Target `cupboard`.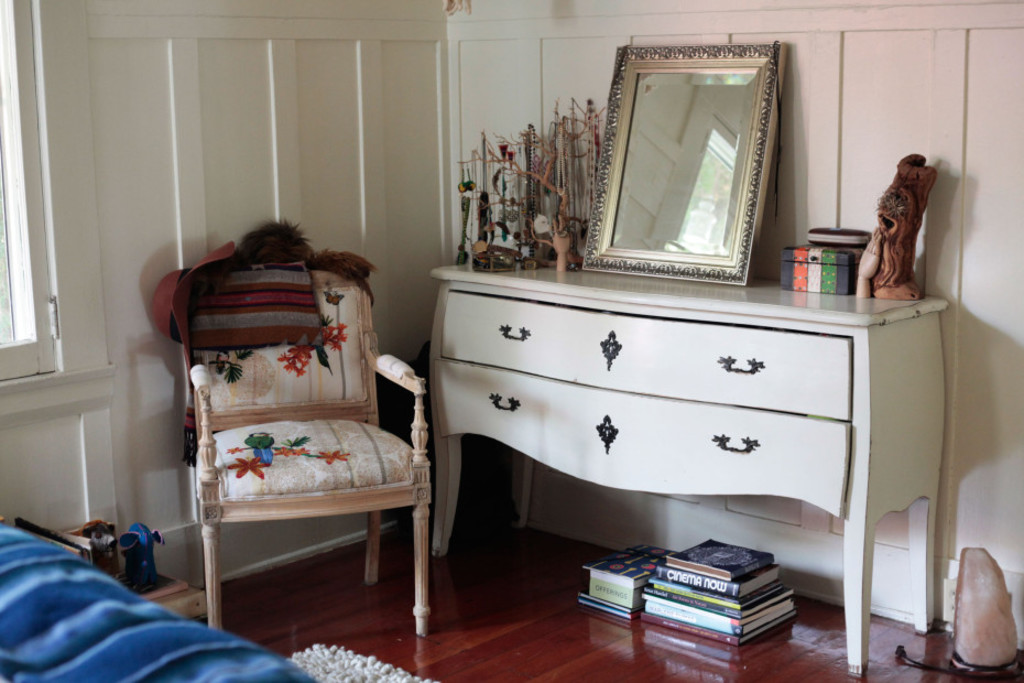
Target region: <box>429,271,950,674</box>.
